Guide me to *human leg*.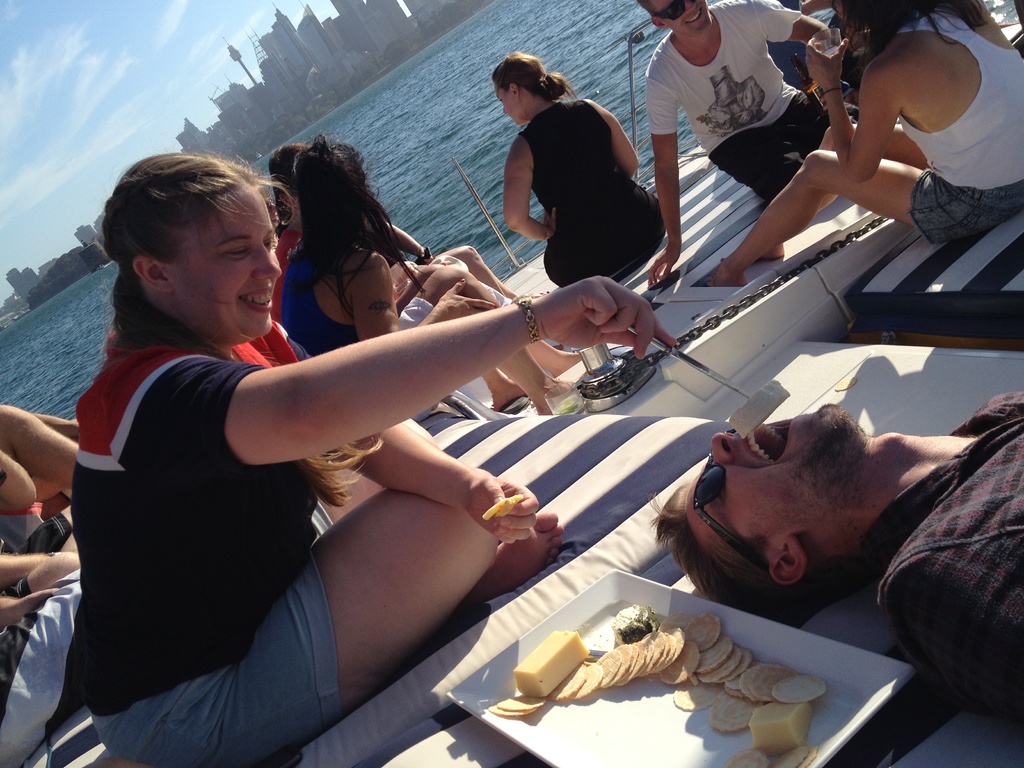
Guidance: [left=312, top=467, right=570, bottom=613].
